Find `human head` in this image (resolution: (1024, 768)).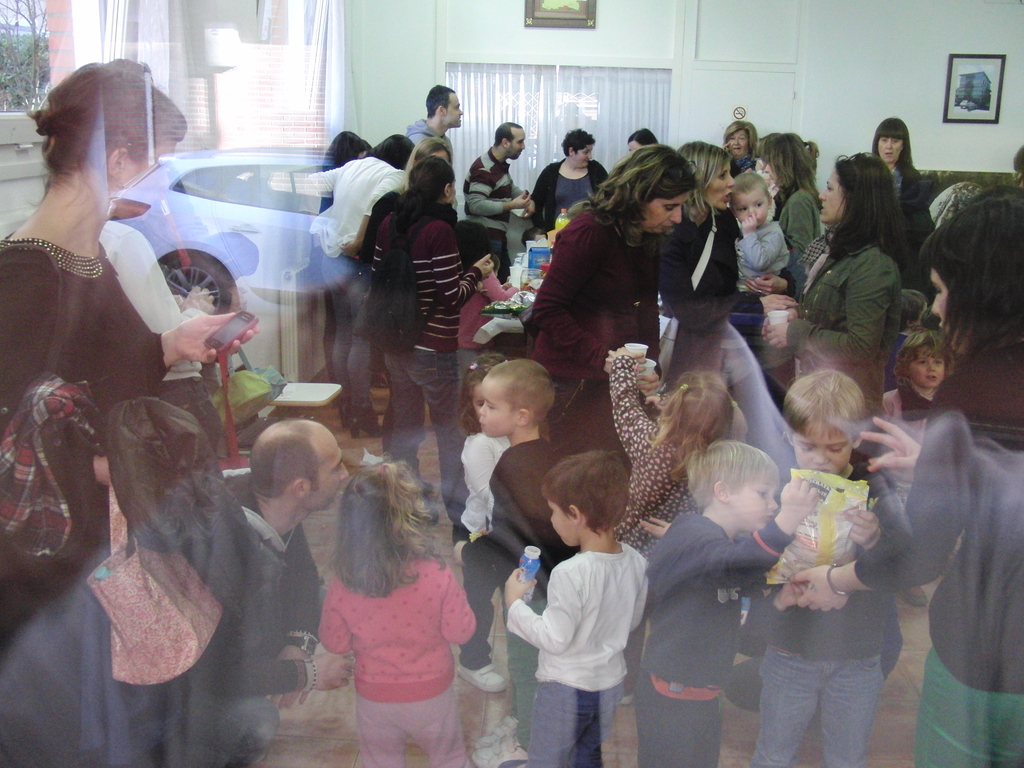
rect(730, 170, 776, 225).
